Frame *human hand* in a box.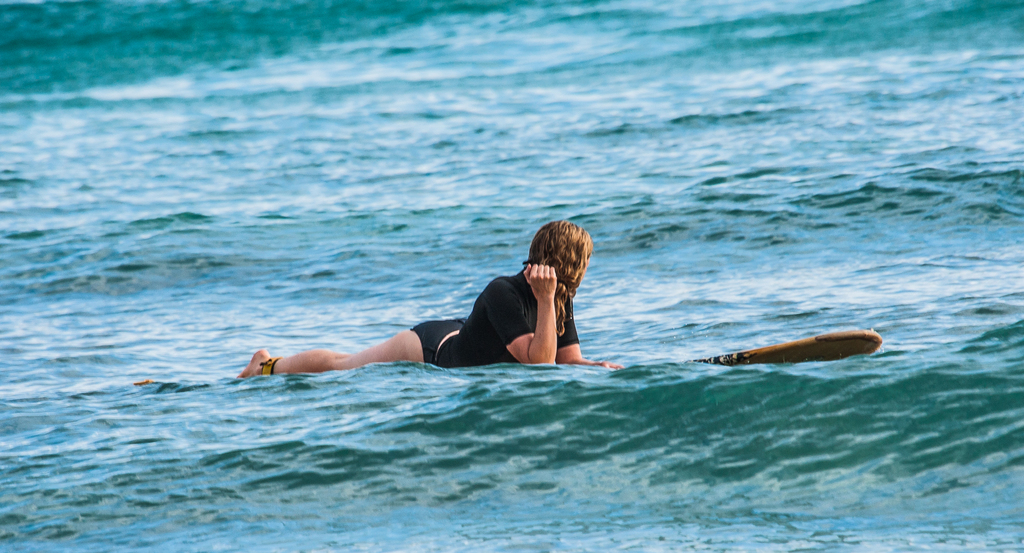
[left=599, top=362, right=625, bottom=371].
